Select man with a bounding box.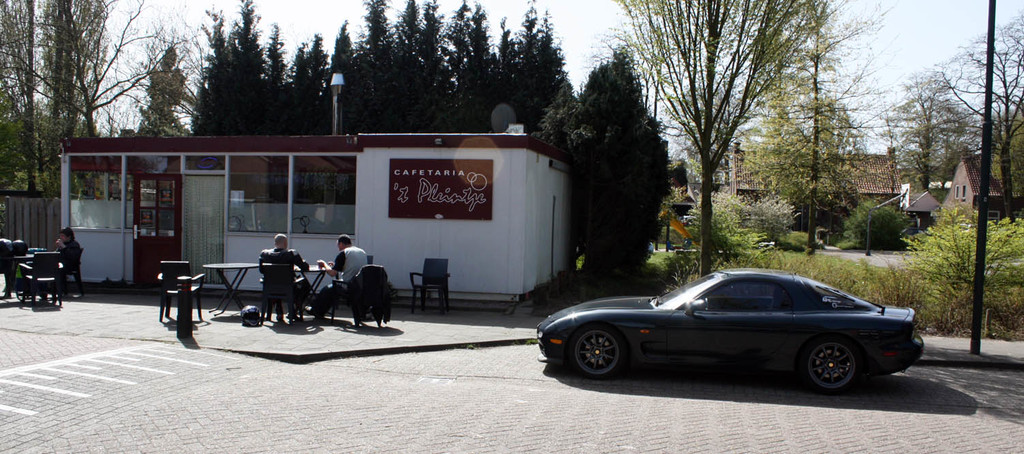
{"x1": 56, "y1": 227, "x2": 80, "y2": 278}.
